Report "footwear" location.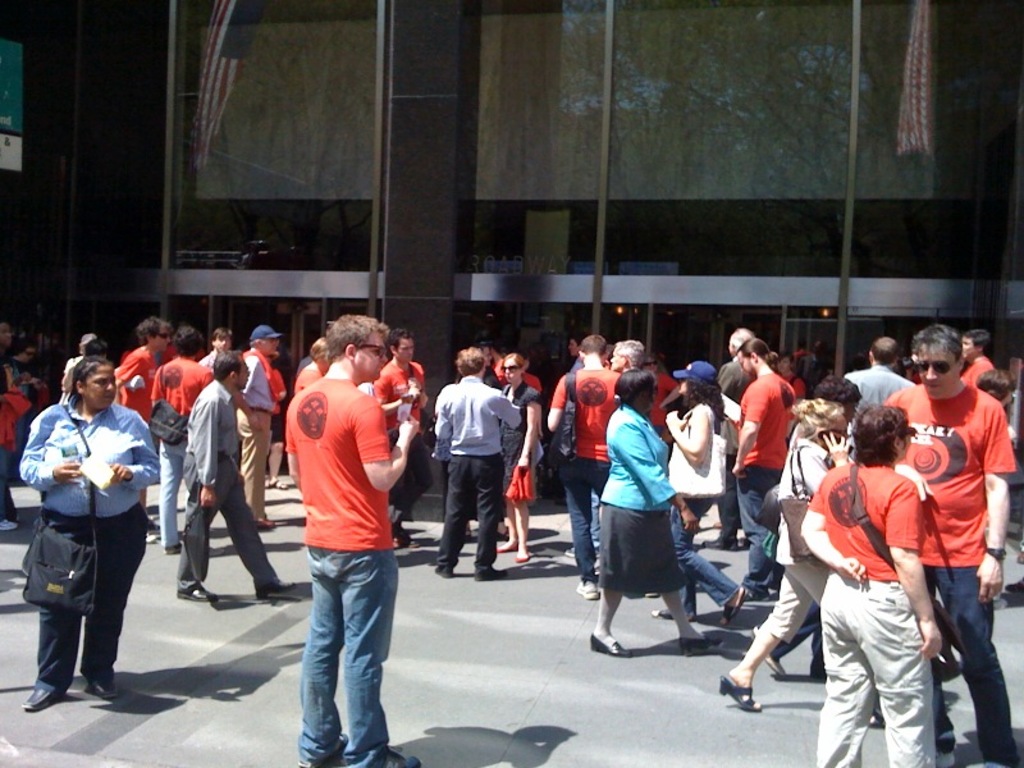
Report: bbox=(83, 669, 127, 707).
